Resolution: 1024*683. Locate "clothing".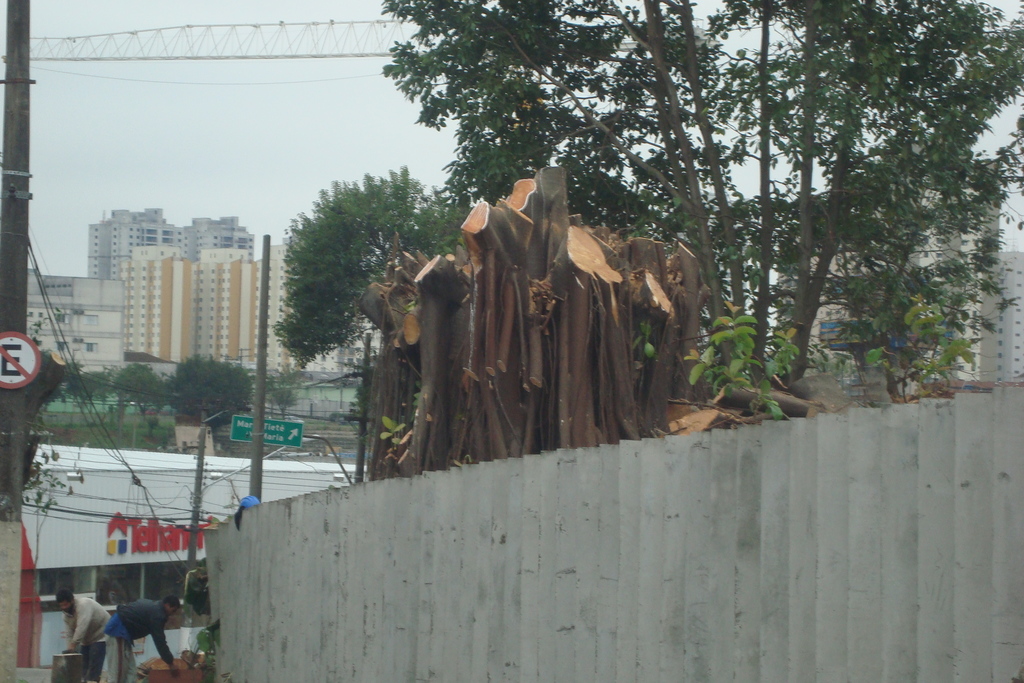
(x1=64, y1=593, x2=115, y2=682).
